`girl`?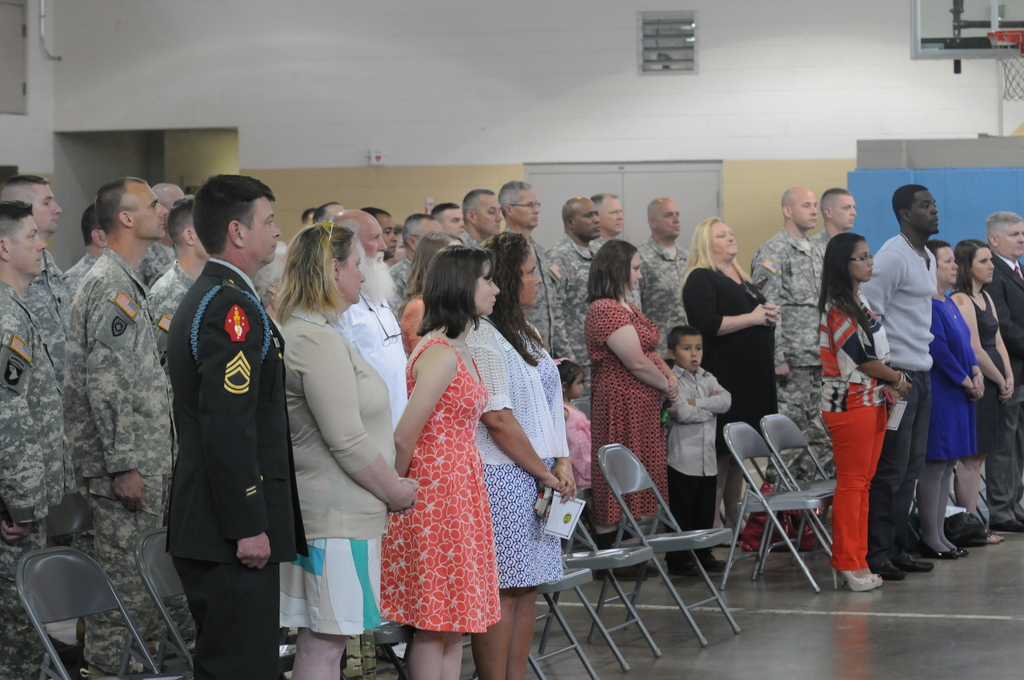
950 239 1012 543
